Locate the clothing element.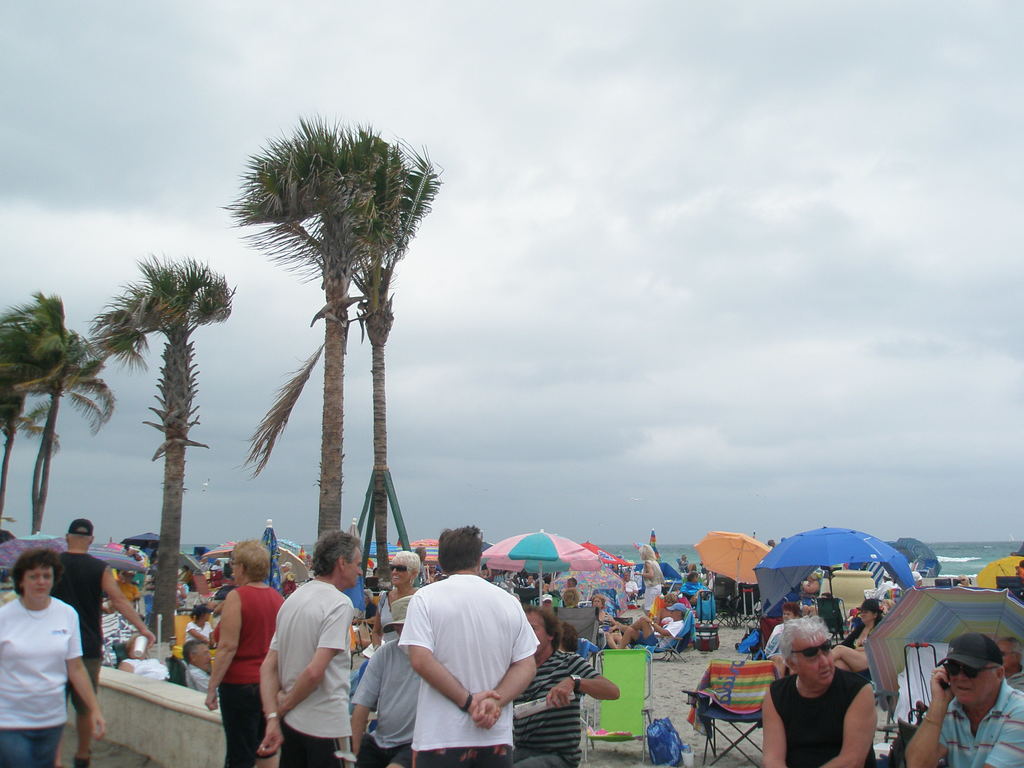
Element bbox: pyautogui.locateOnScreen(824, 620, 886, 651).
